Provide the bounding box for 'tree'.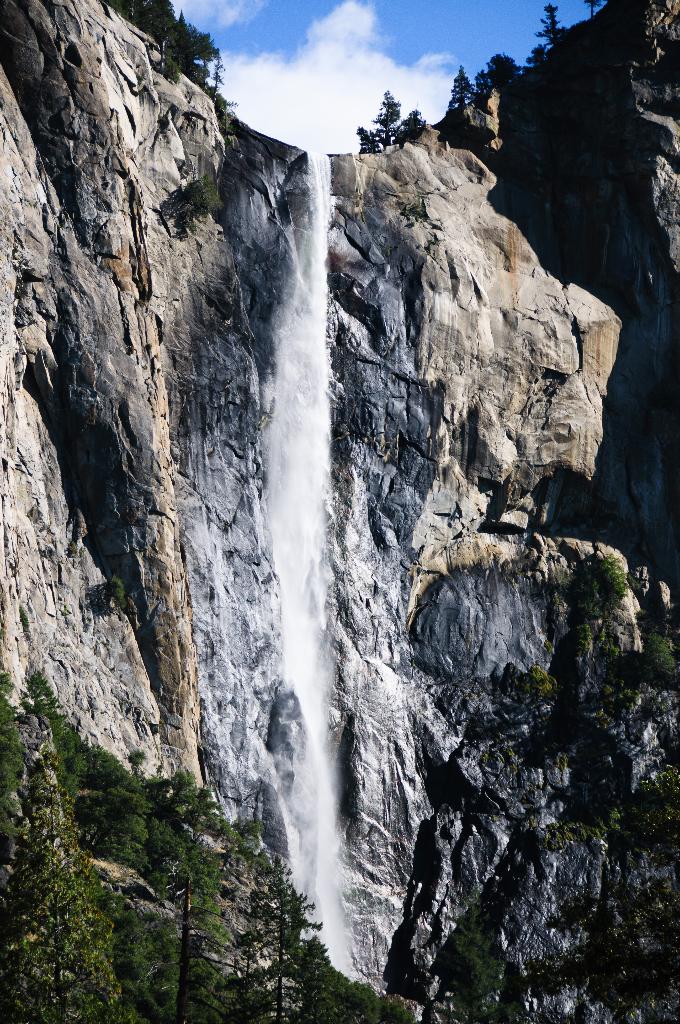
rect(376, 93, 399, 146).
